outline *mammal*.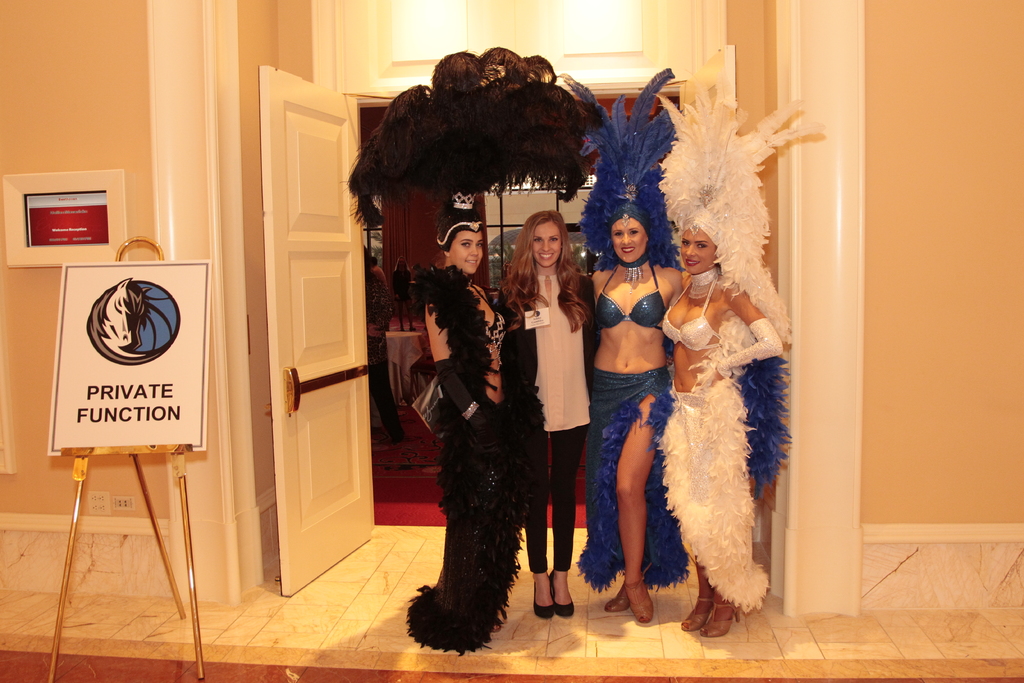
Outline: x1=394 y1=255 x2=417 y2=330.
